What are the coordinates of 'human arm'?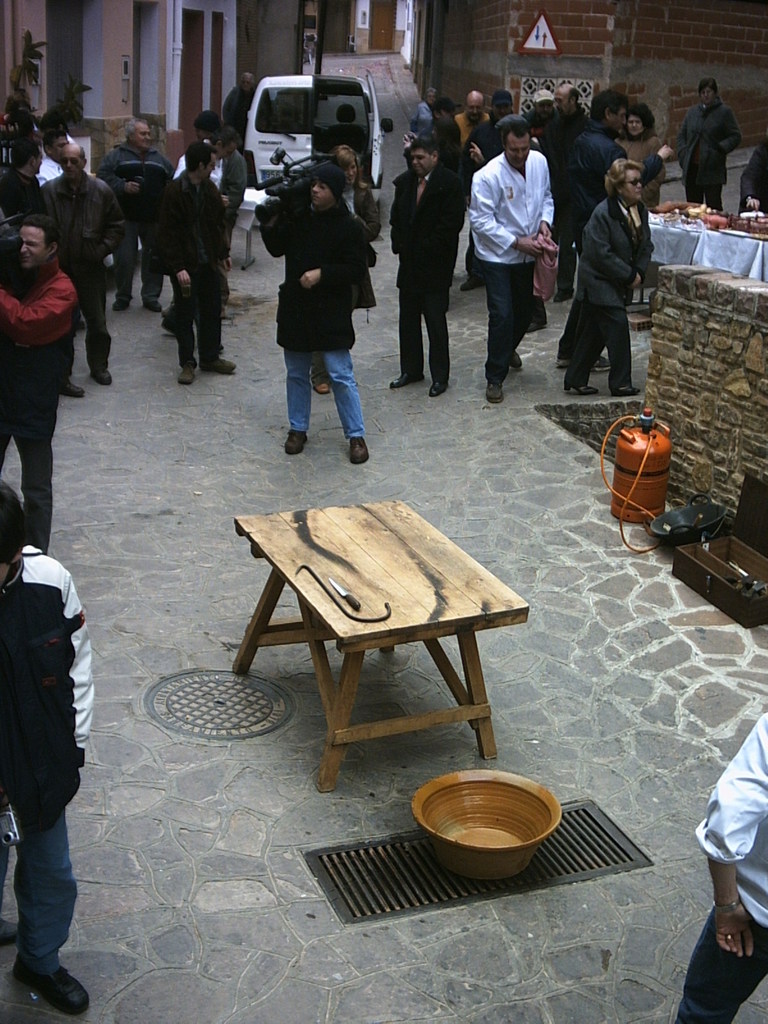
(x1=735, y1=149, x2=762, y2=212).
